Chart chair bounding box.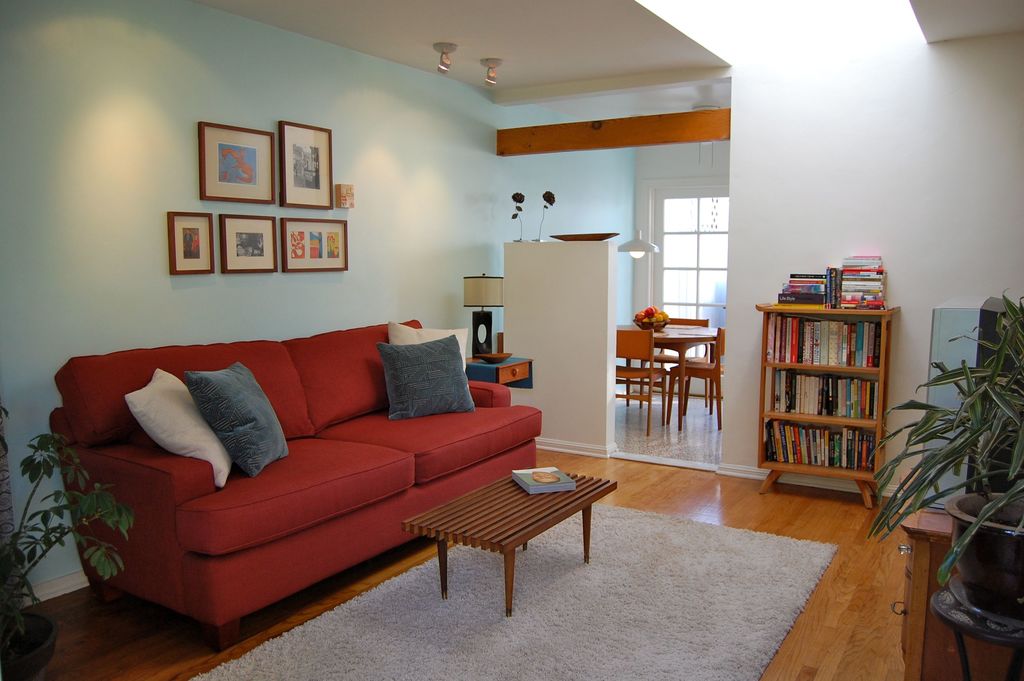
Charted: Rect(664, 324, 721, 428).
